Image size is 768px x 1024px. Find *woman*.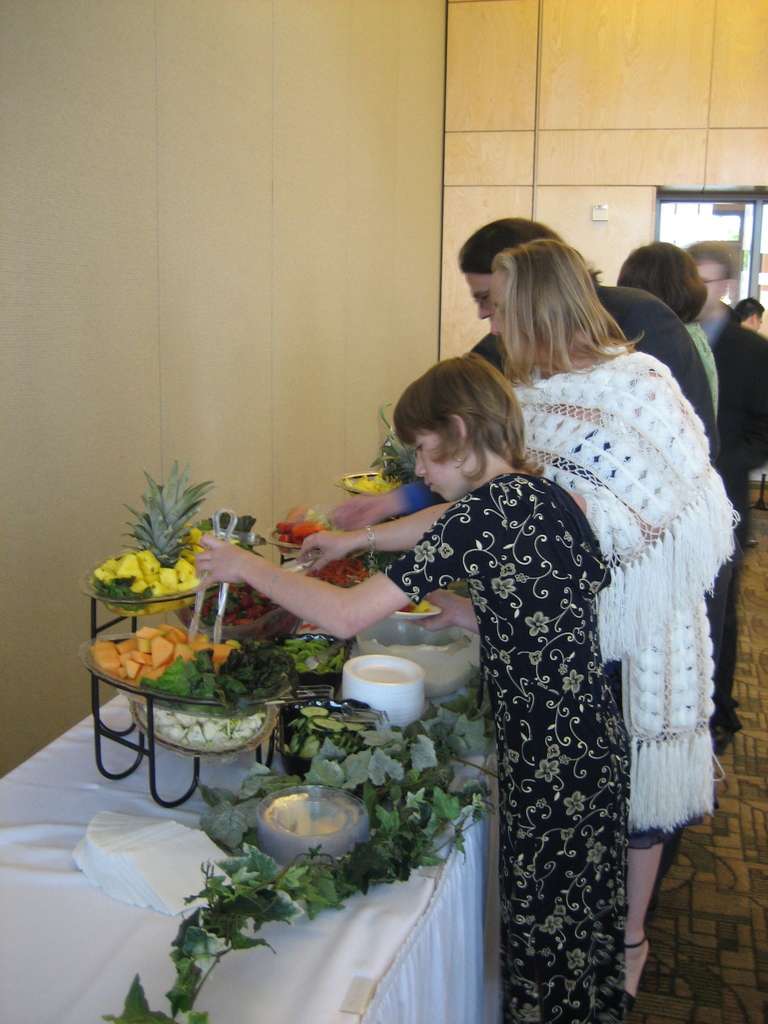
x1=609 y1=237 x2=733 y2=732.
